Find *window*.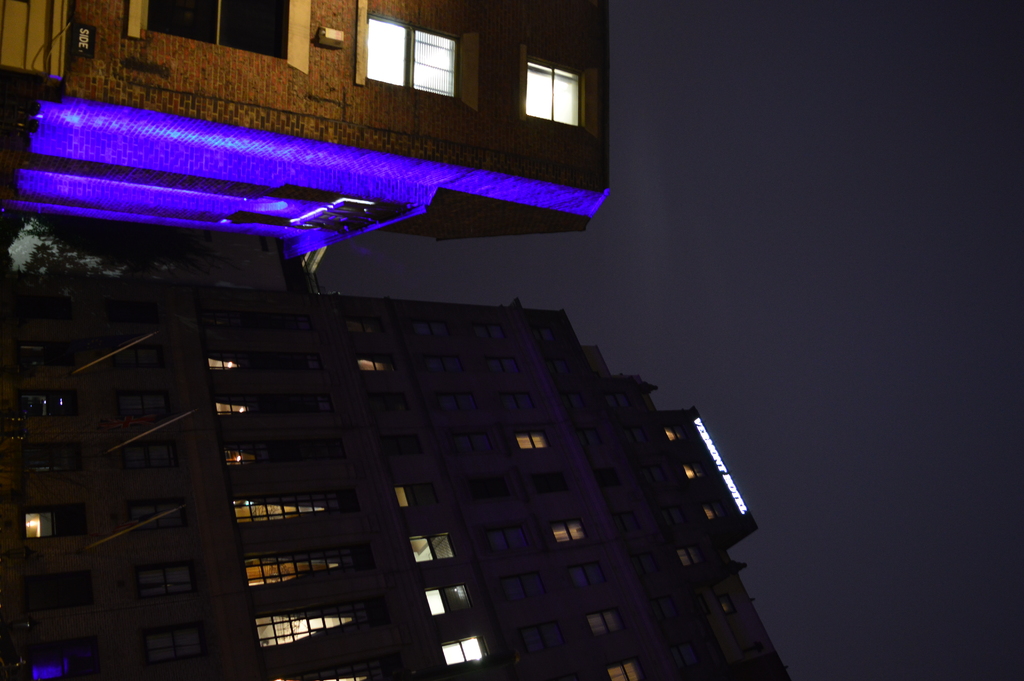
rect(424, 582, 470, 623).
